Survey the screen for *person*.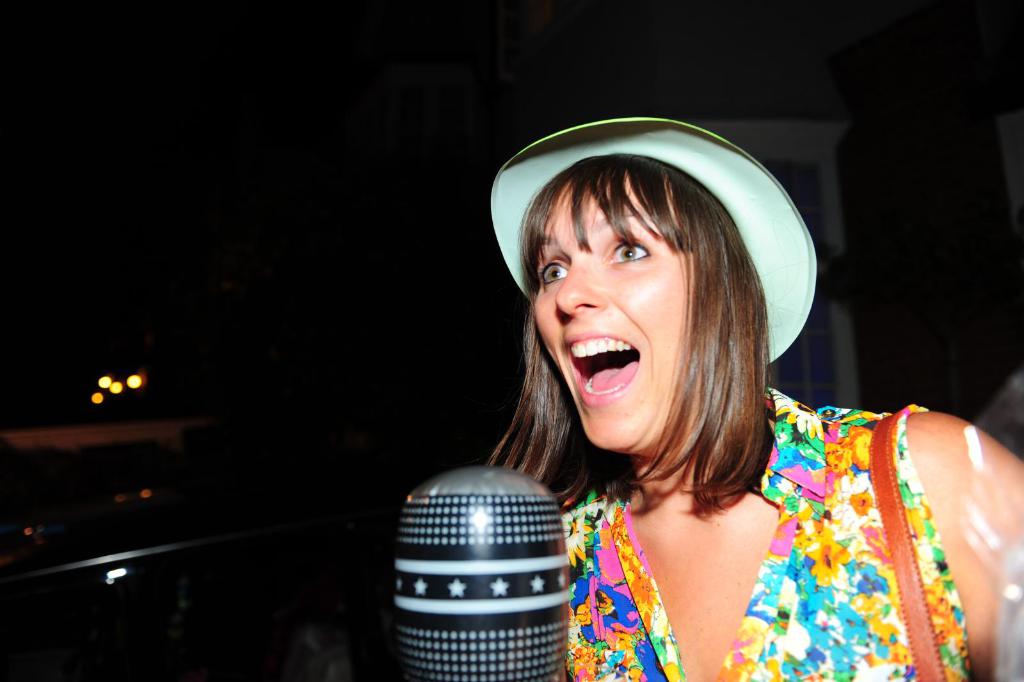
Survey found: [478, 114, 1023, 681].
